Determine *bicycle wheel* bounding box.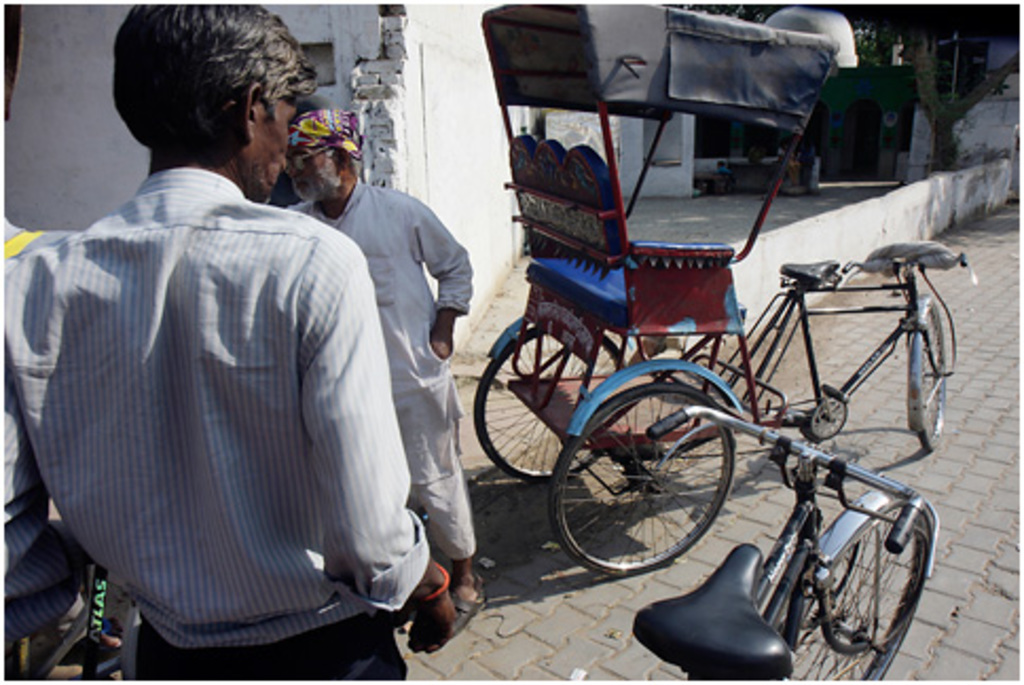
Determined: (left=472, top=328, right=628, bottom=480).
